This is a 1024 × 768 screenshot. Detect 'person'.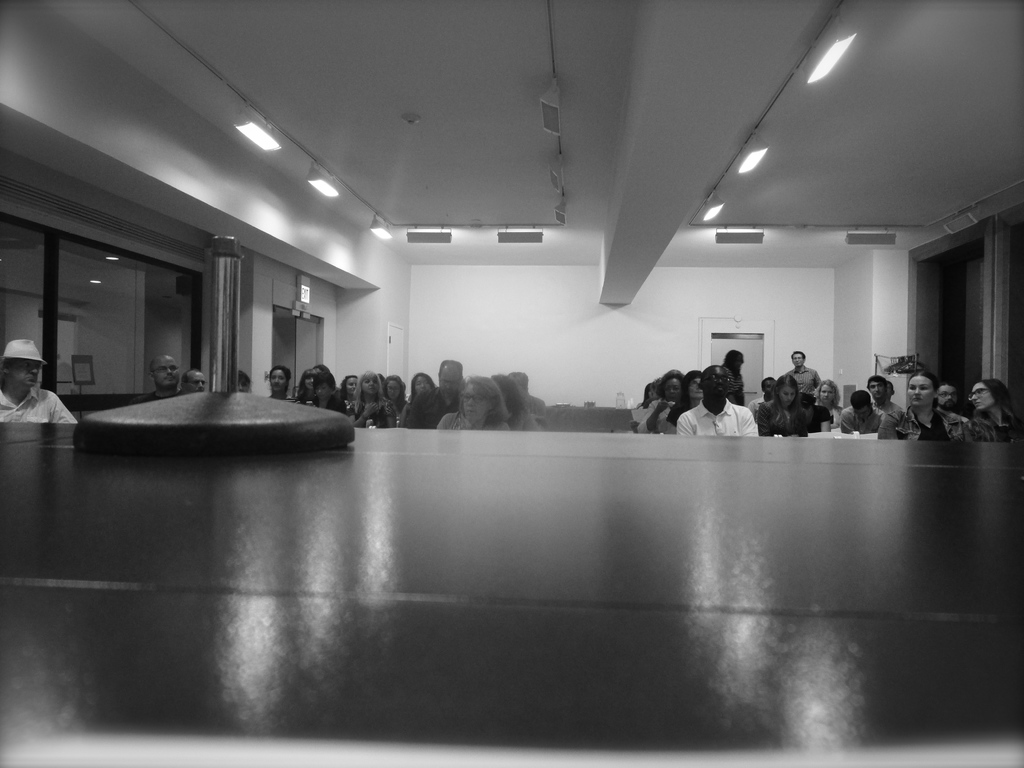
left=178, top=368, right=209, bottom=392.
